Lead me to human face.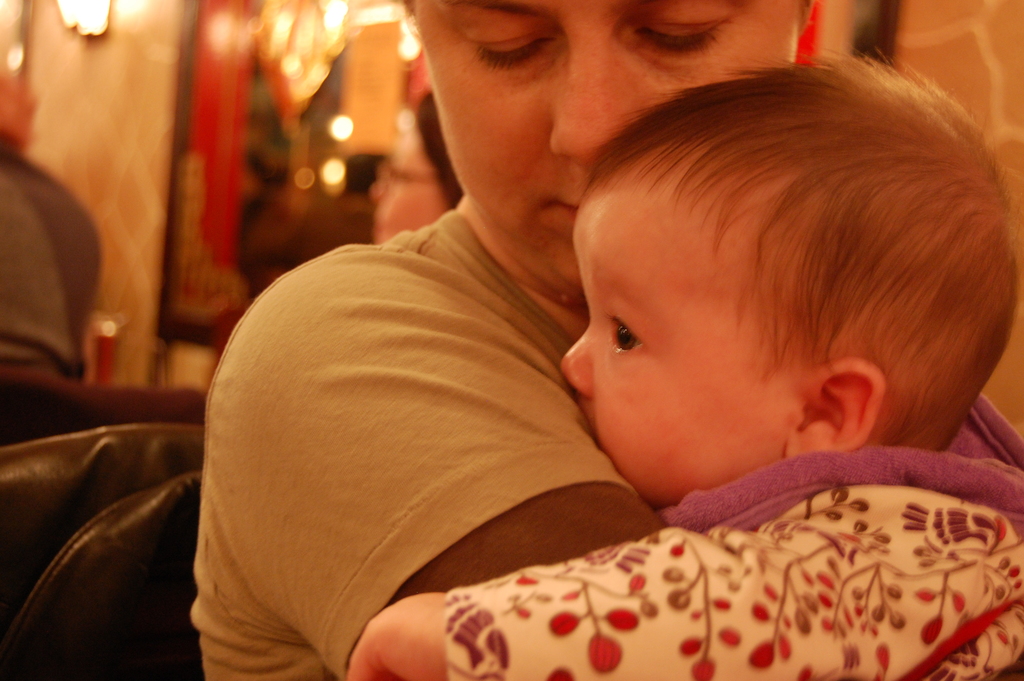
Lead to <region>557, 183, 800, 496</region>.
